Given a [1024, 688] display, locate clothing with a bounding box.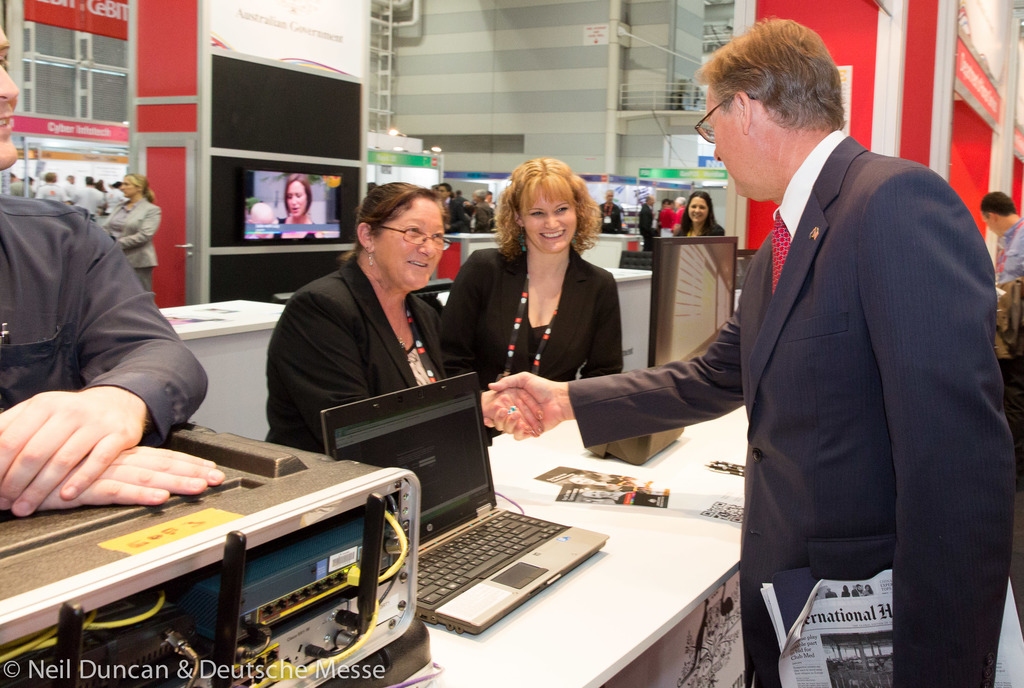
Located: 640, 202, 656, 248.
